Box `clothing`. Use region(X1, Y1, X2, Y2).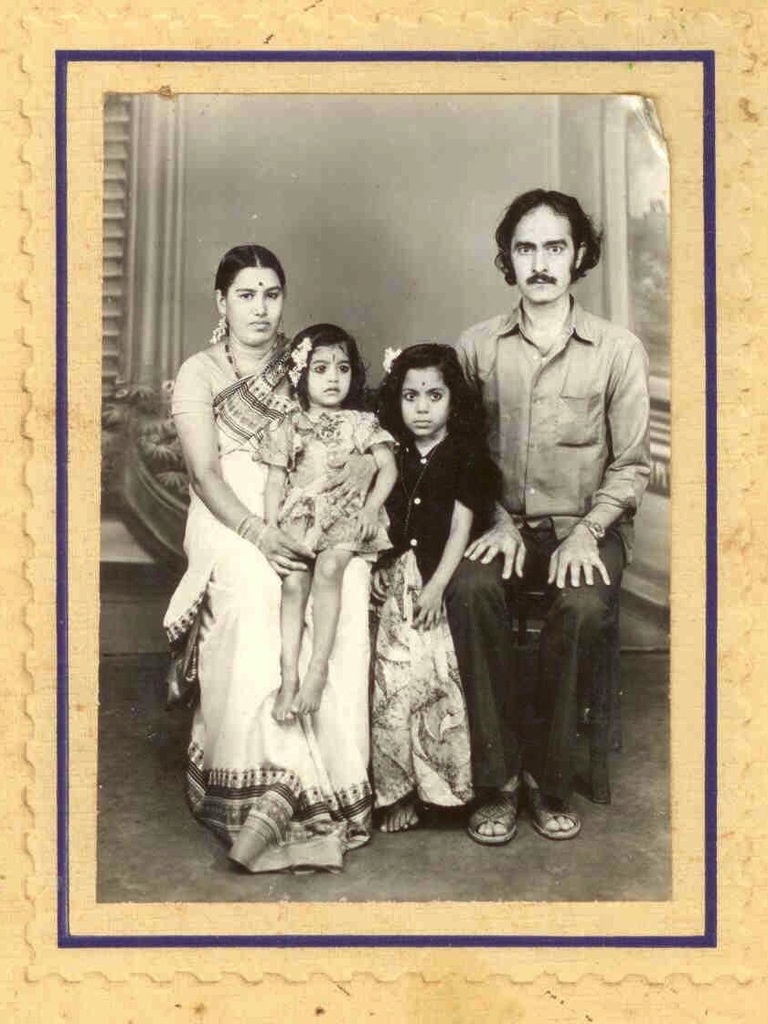
region(444, 229, 657, 771).
